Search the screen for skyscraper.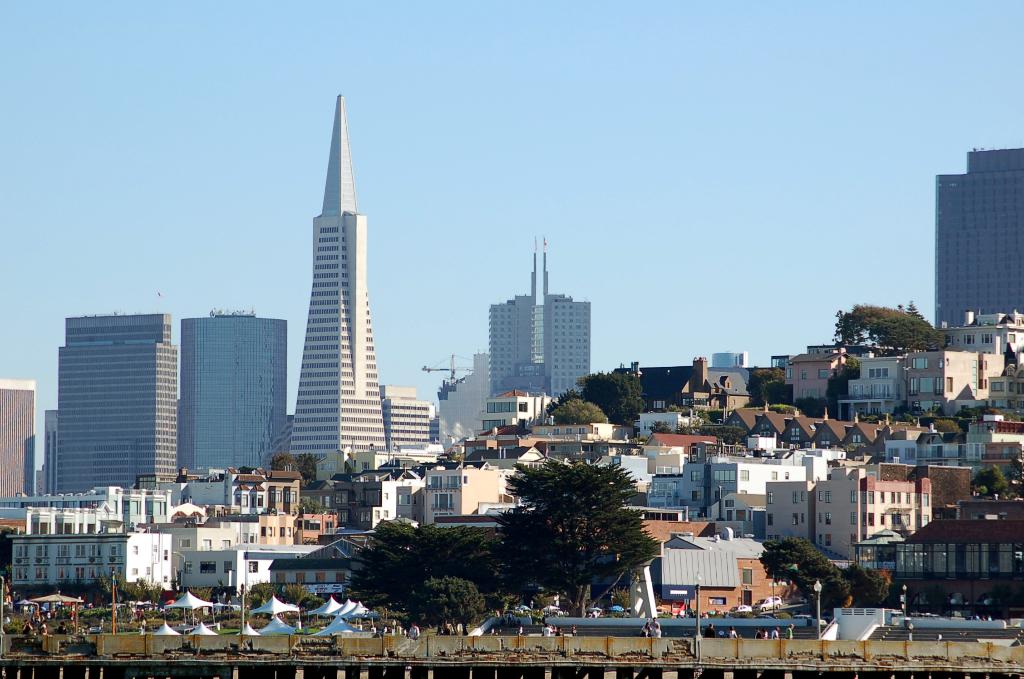
Found at (932,139,1023,331).
